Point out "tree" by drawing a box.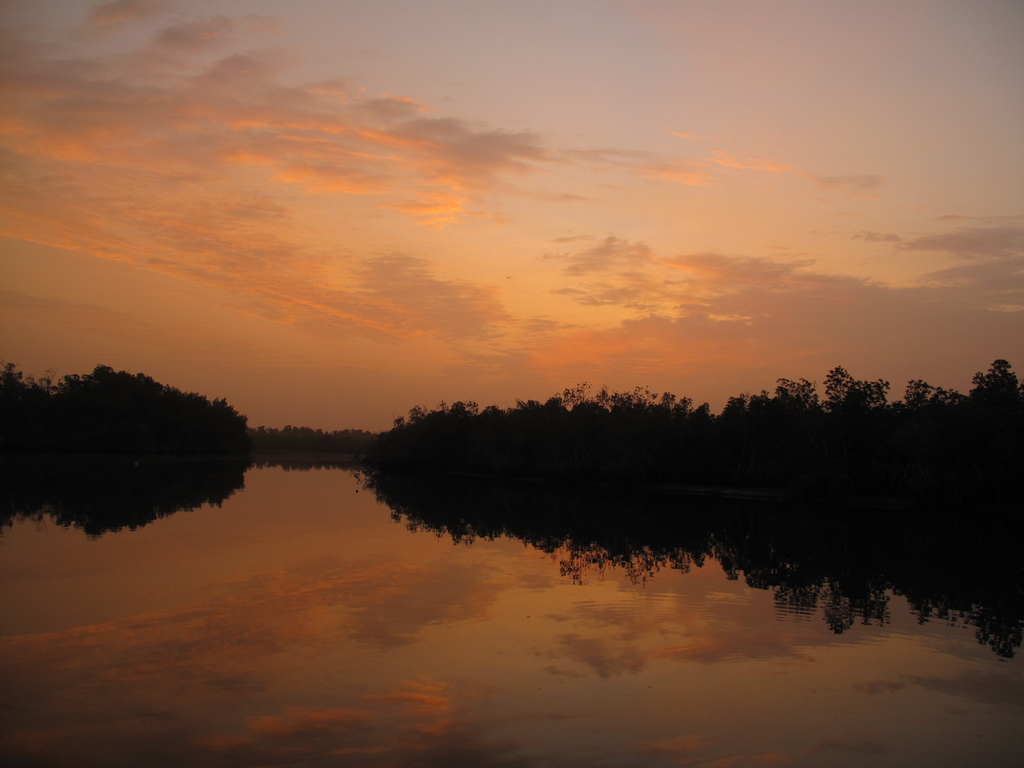
<region>710, 388, 752, 426</region>.
